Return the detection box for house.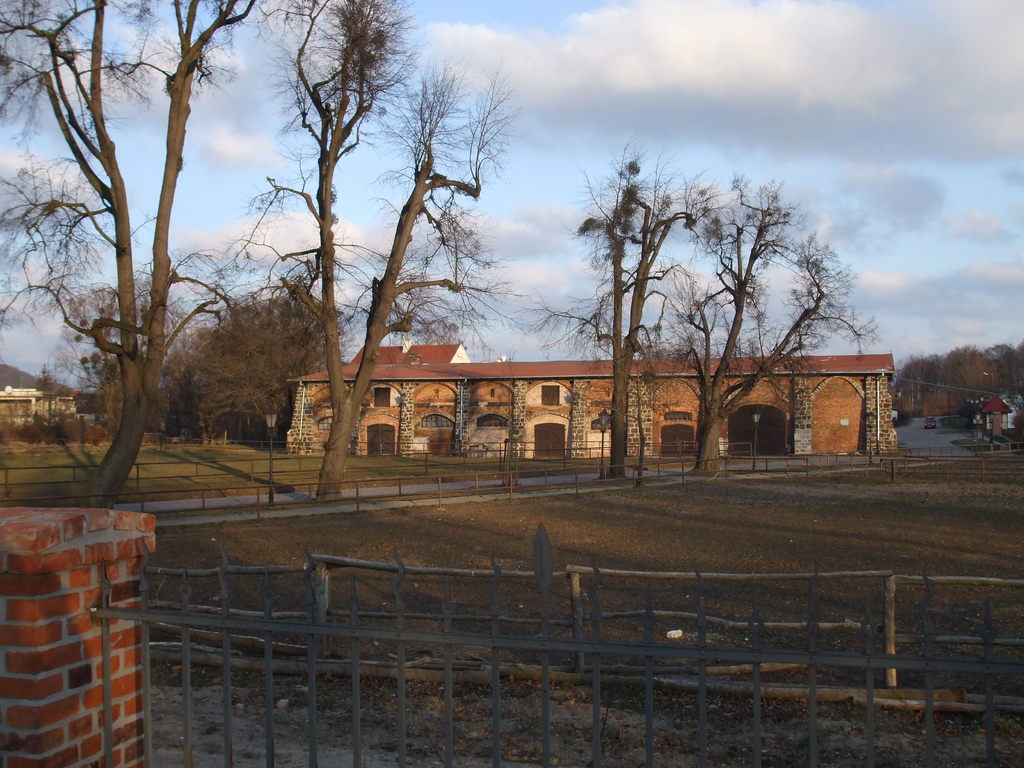
<box>0,378,83,429</box>.
